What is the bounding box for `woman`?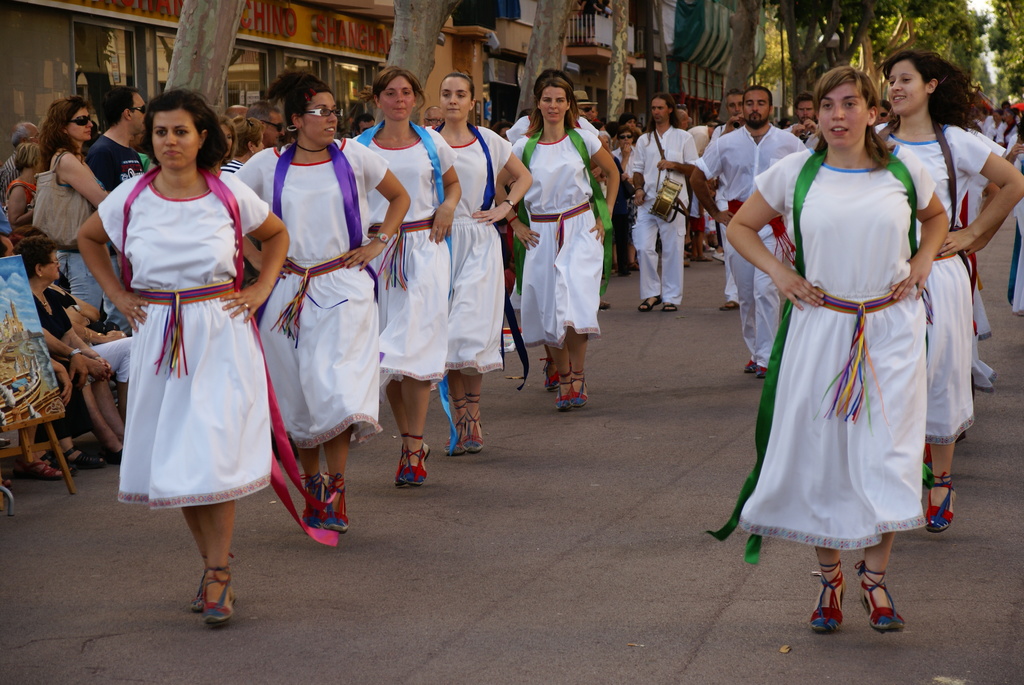
box=[75, 74, 284, 567].
